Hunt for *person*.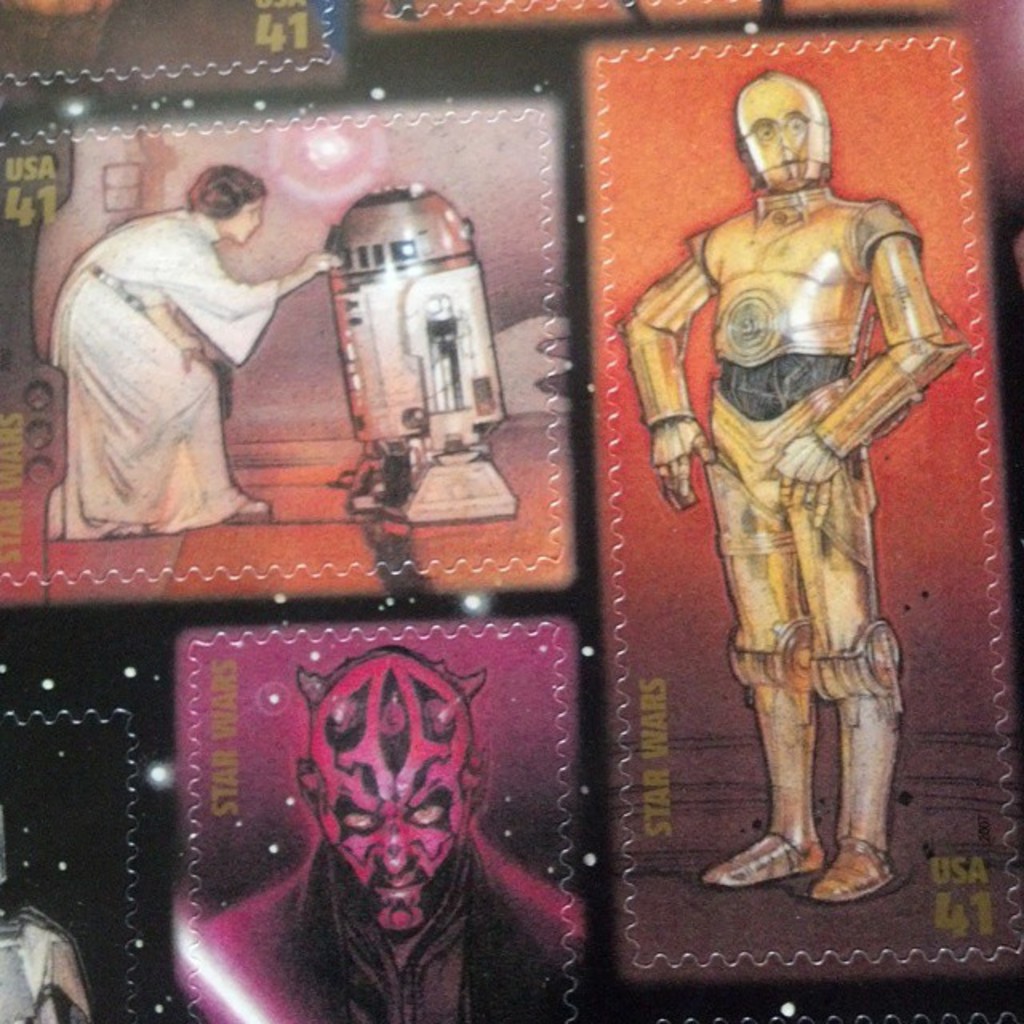
Hunted down at l=627, t=46, r=981, b=906.
